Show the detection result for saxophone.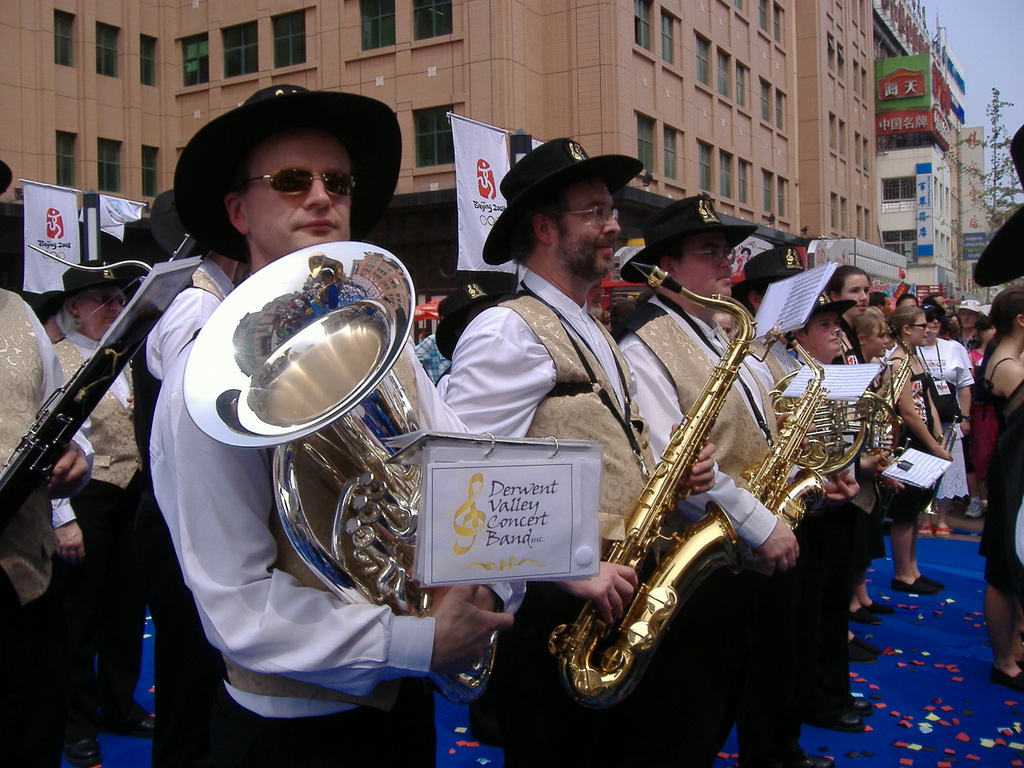
box(737, 327, 833, 565).
